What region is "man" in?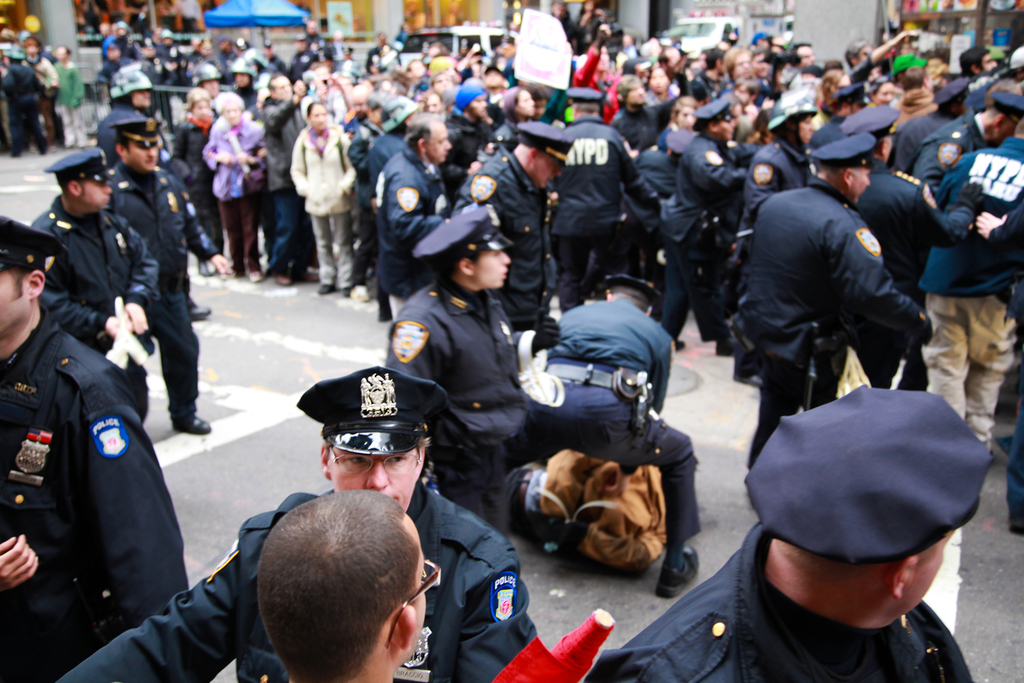
302 21 323 37.
